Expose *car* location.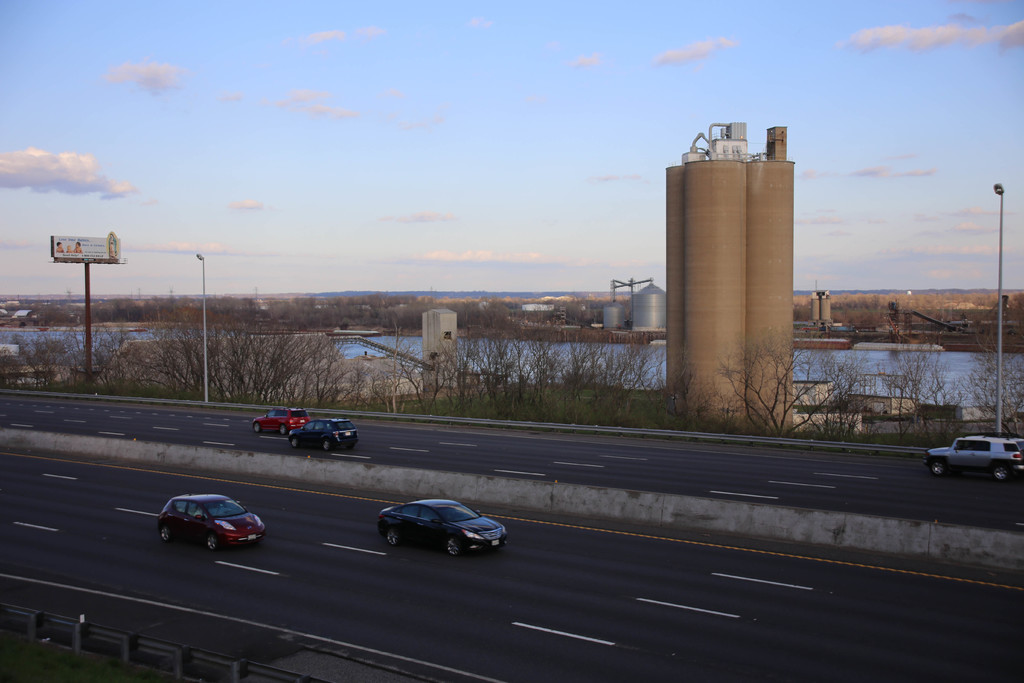
Exposed at pyautogui.locateOnScreen(252, 403, 307, 429).
